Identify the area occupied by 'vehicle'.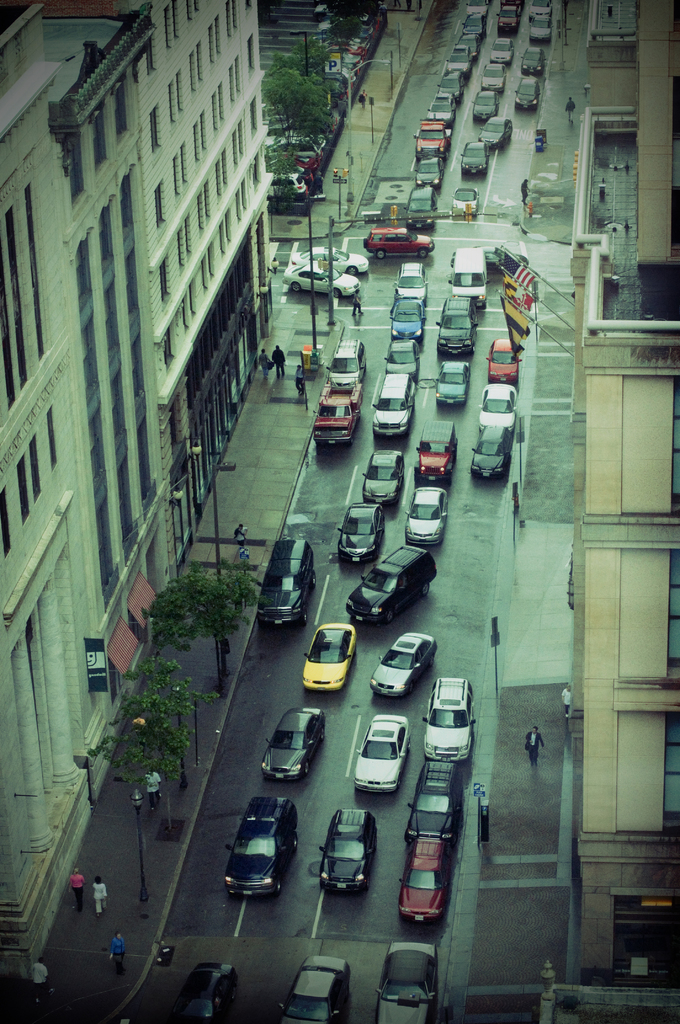
Area: left=316, top=381, right=363, bottom=446.
